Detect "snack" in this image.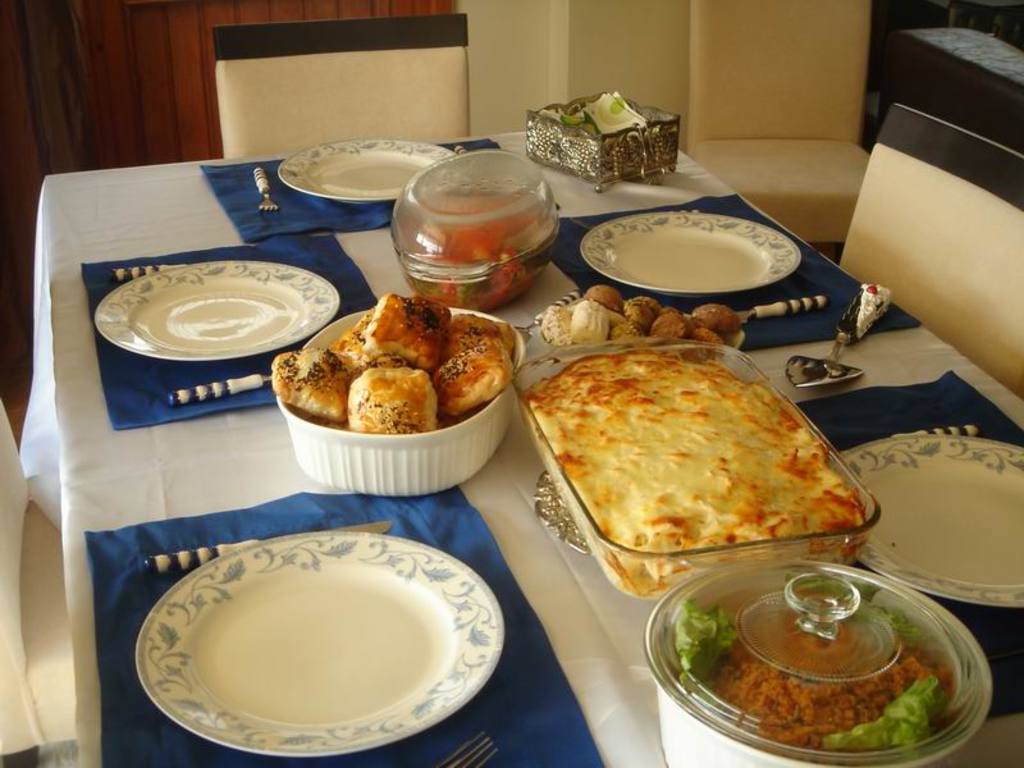
Detection: box(269, 344, 353, 433).
